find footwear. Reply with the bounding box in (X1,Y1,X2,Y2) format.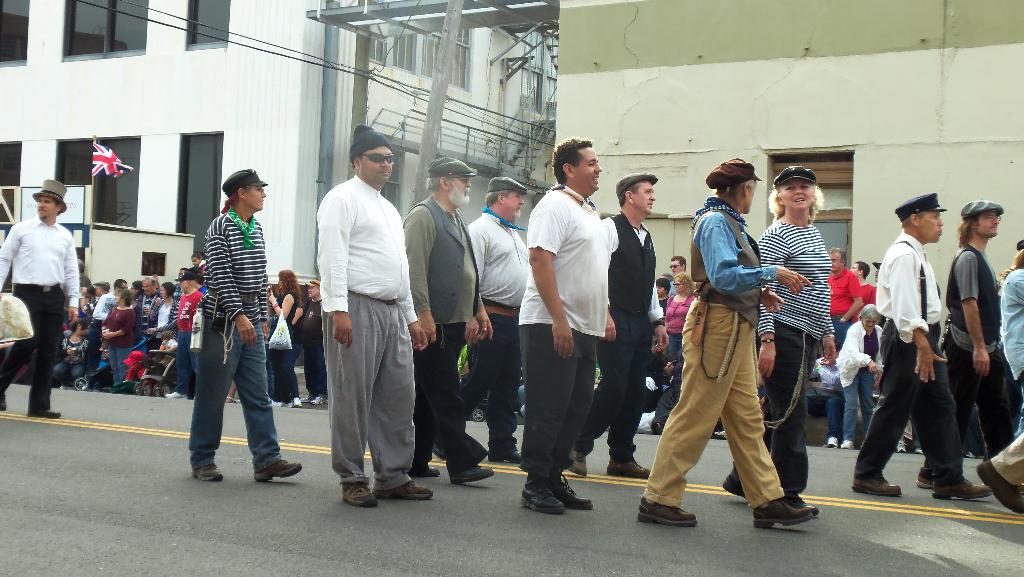
(167,390,186,399).
